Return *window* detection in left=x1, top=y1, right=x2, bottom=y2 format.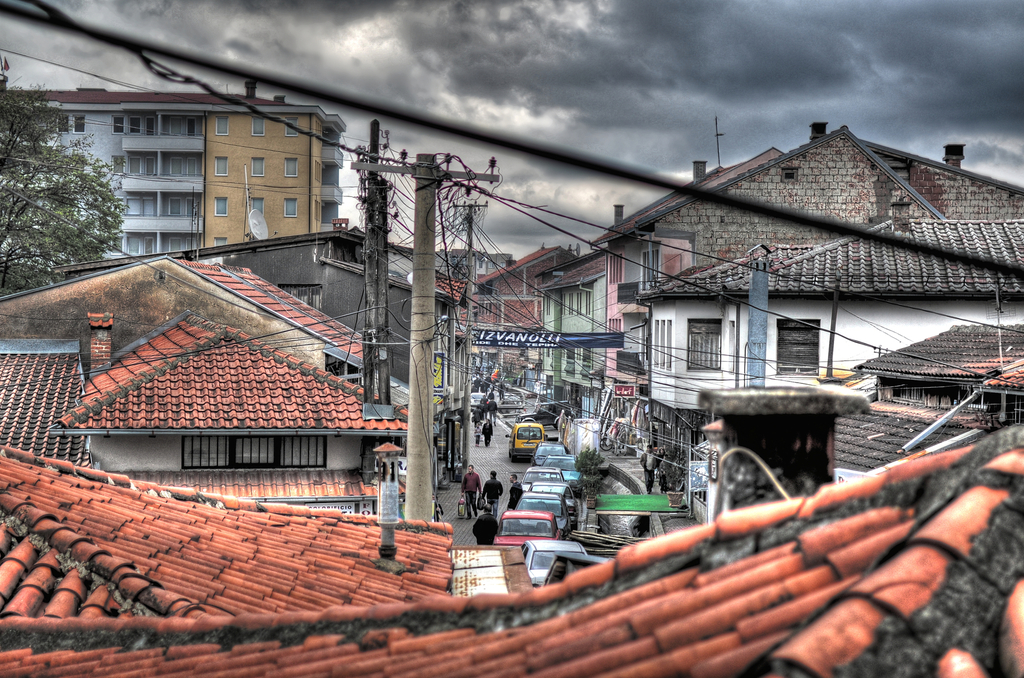
left=764, top=311, right=839, bottom=375.
